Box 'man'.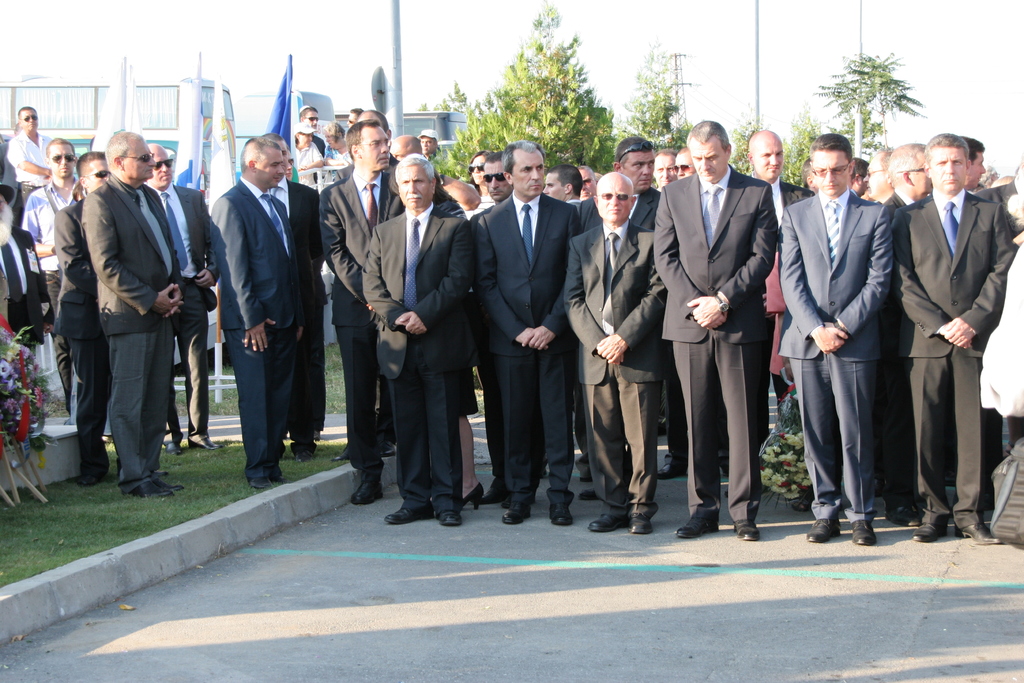
<bbox>673, 151, 698, 180</bbox>.
